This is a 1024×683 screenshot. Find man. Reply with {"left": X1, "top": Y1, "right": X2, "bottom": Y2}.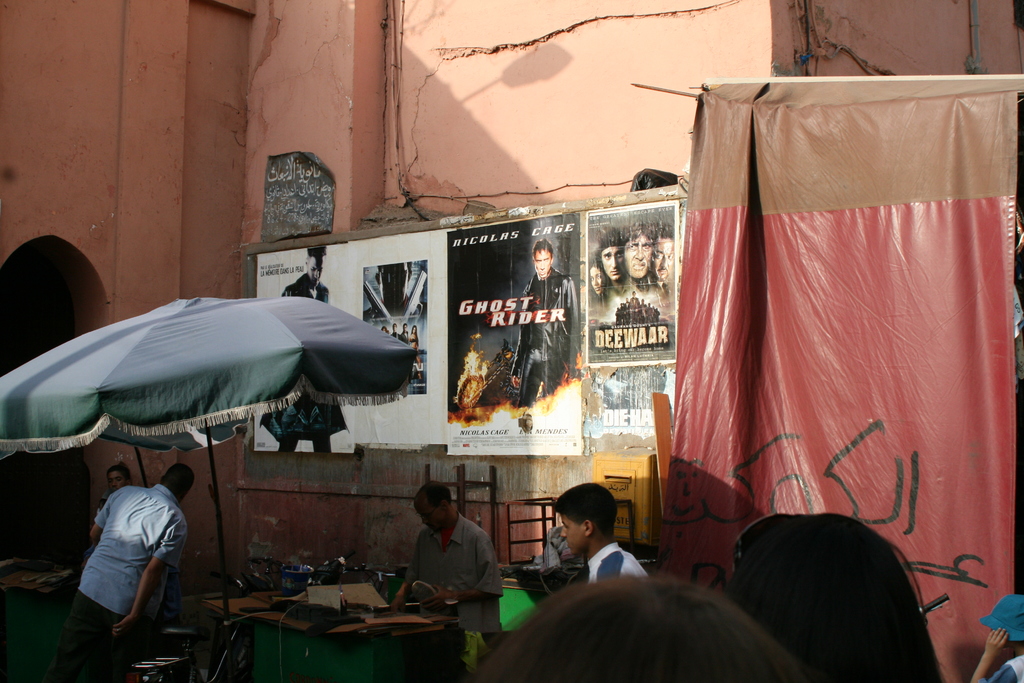
{"left": 83, "top": 465, "right": 181, "bottom": 624}.
